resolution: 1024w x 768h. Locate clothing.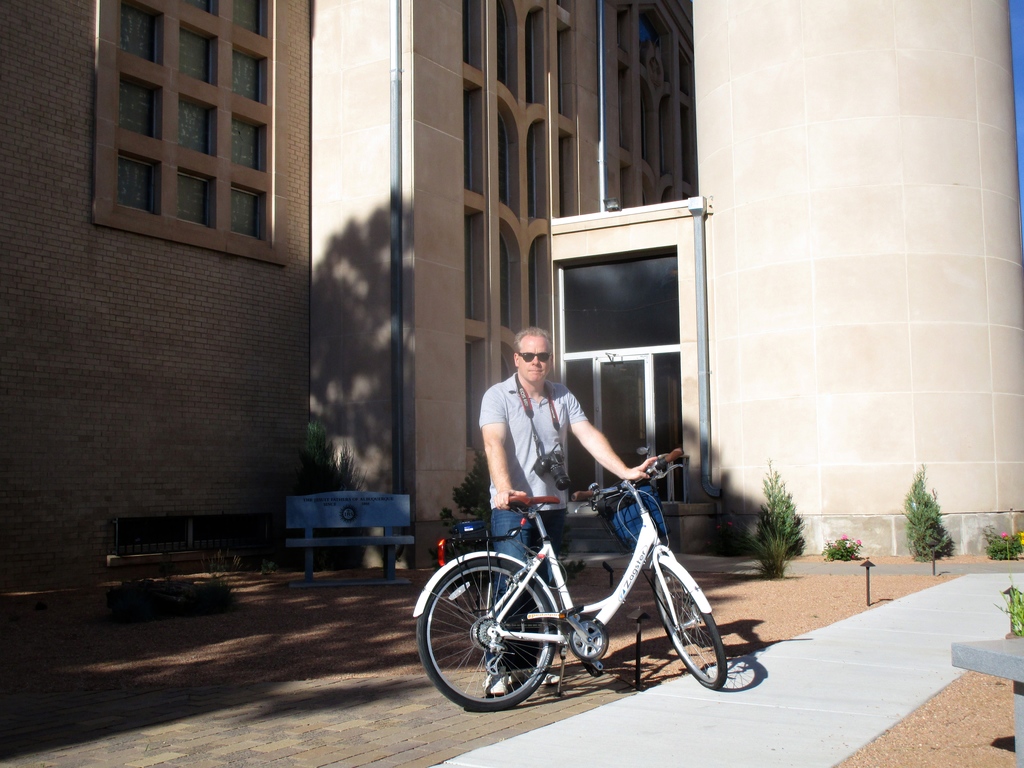
462:350:592:541.
